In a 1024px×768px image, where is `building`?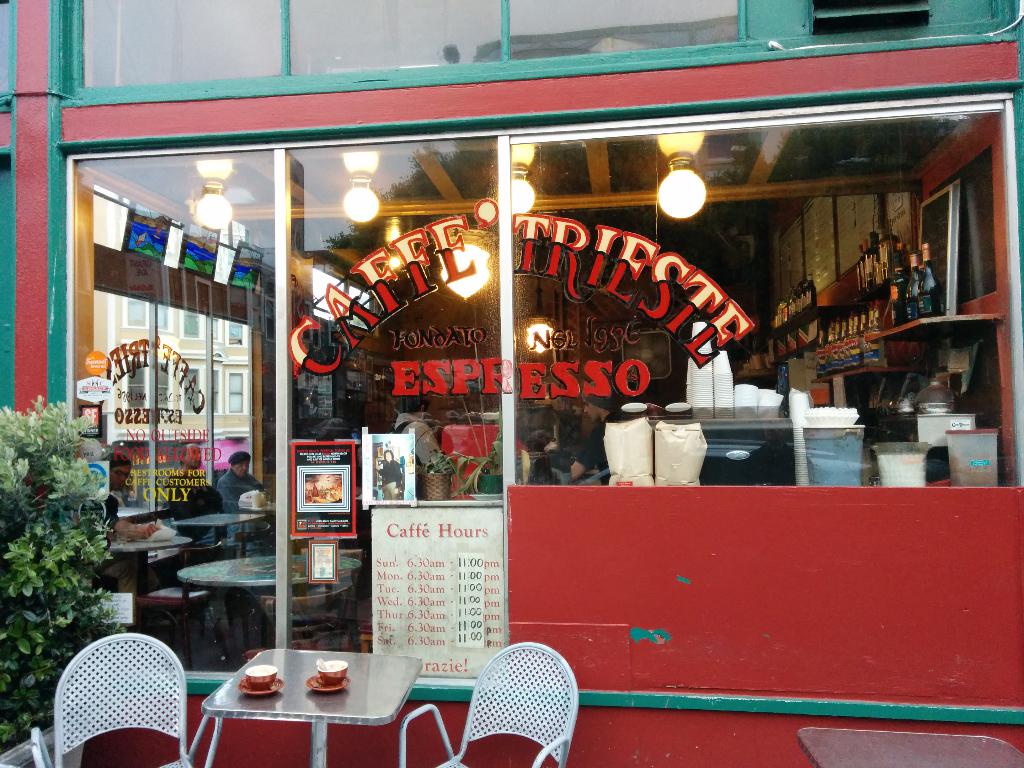
BBox(92, 187, 258, 461).
